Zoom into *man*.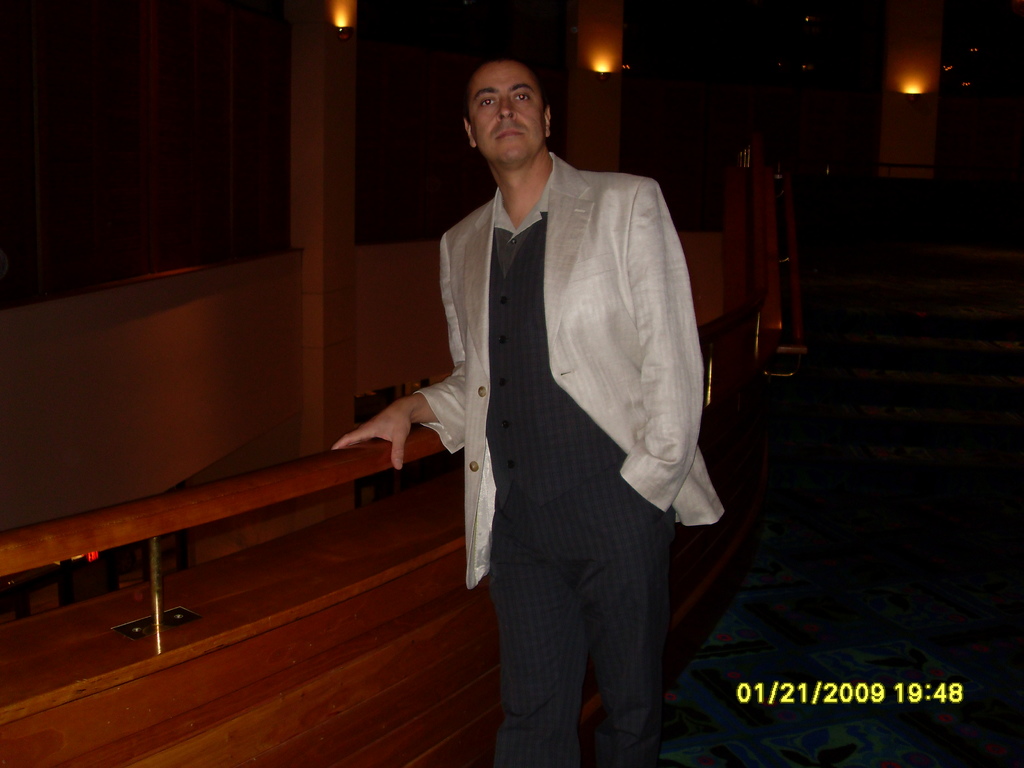
Zoom target: bbox=[374, 47, 719, 746].
